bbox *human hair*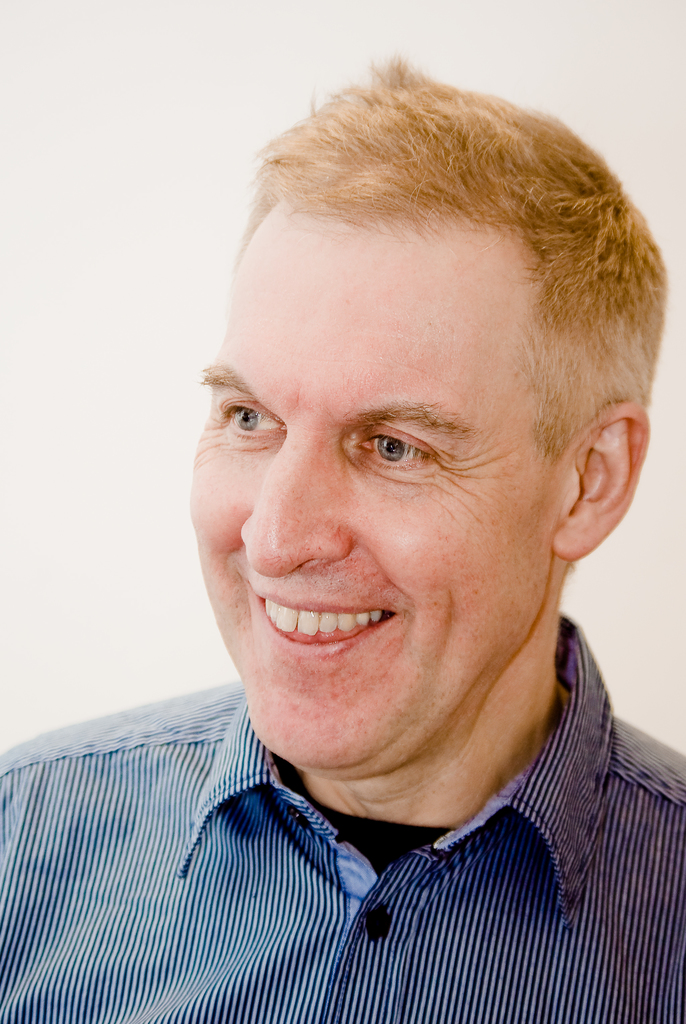
[x1=201, y1=61, x2=654, y2=496]
